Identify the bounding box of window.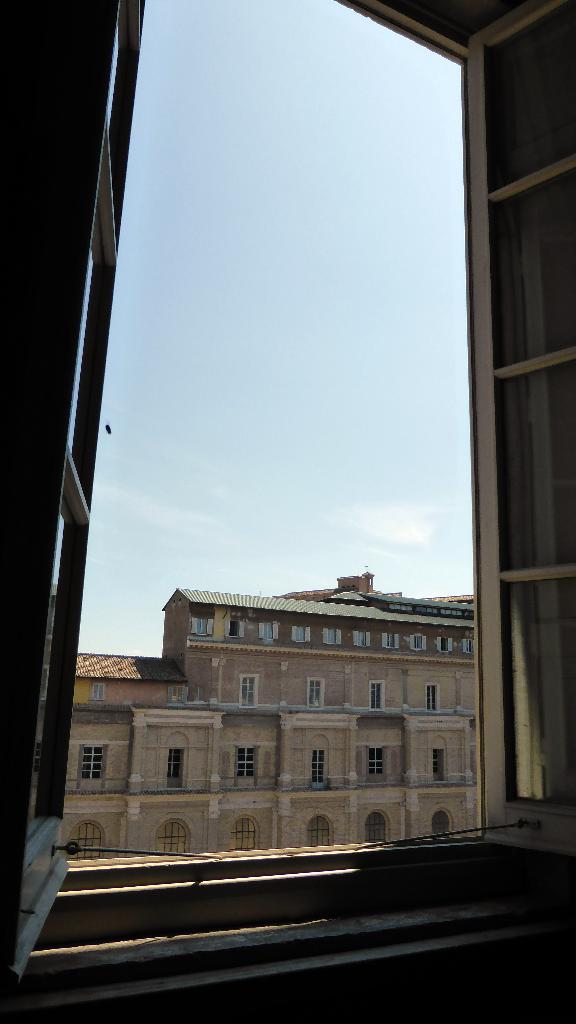
[239, 678, 263, 710].
